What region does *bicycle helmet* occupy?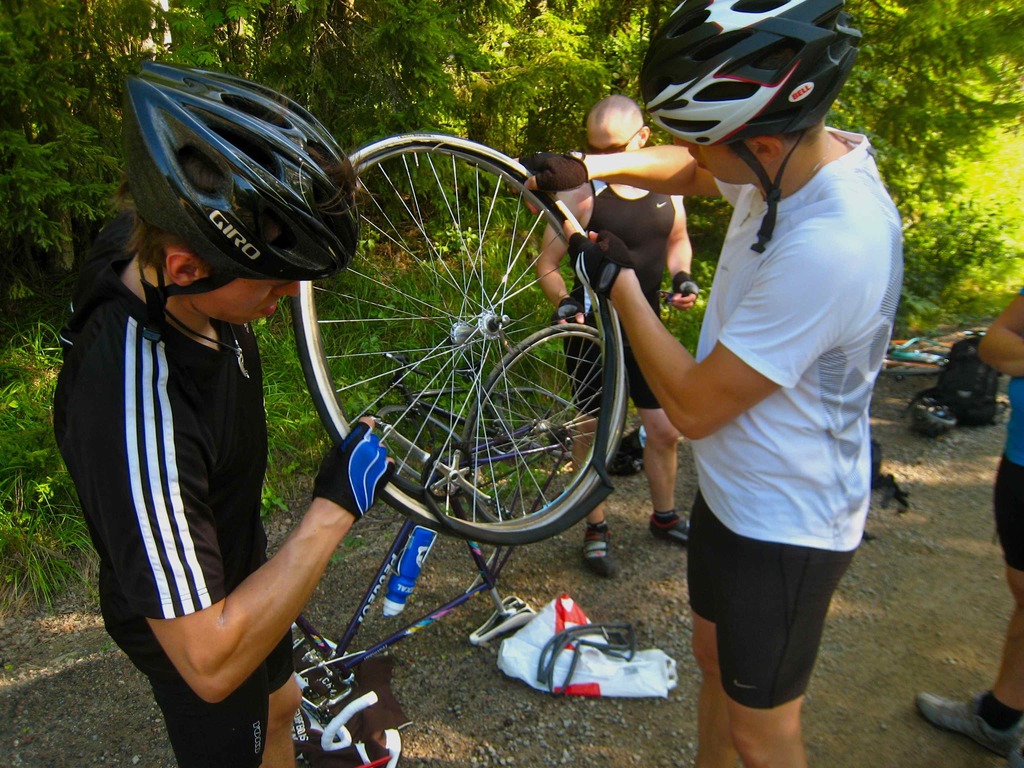
bbox=(116, 53, 349, 330).
